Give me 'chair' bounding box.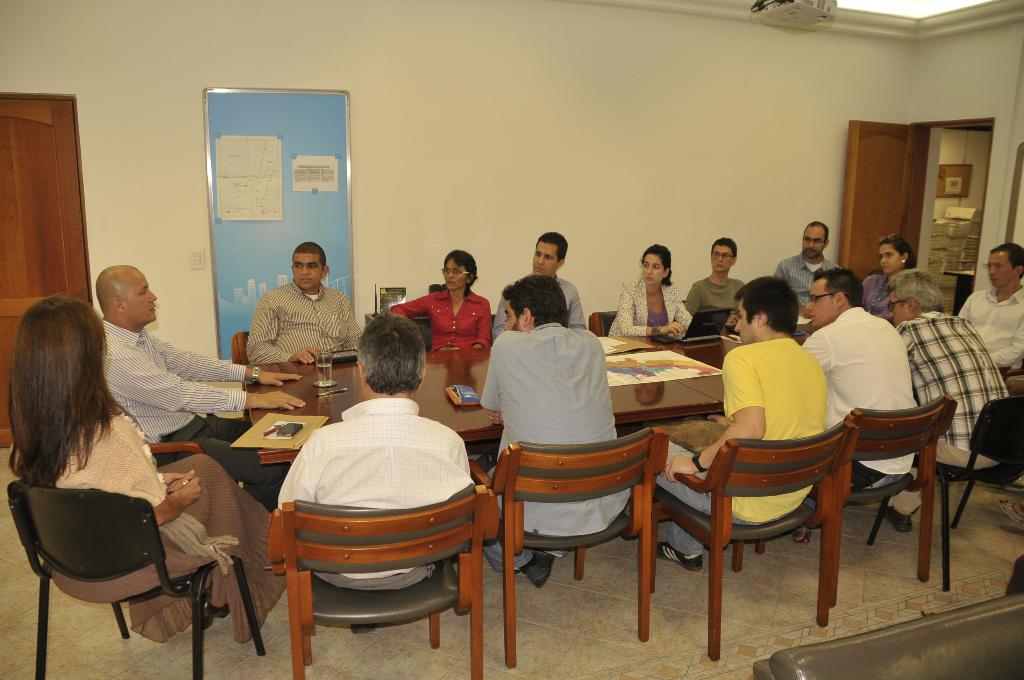
bbox(645, 420, 851, 659).
